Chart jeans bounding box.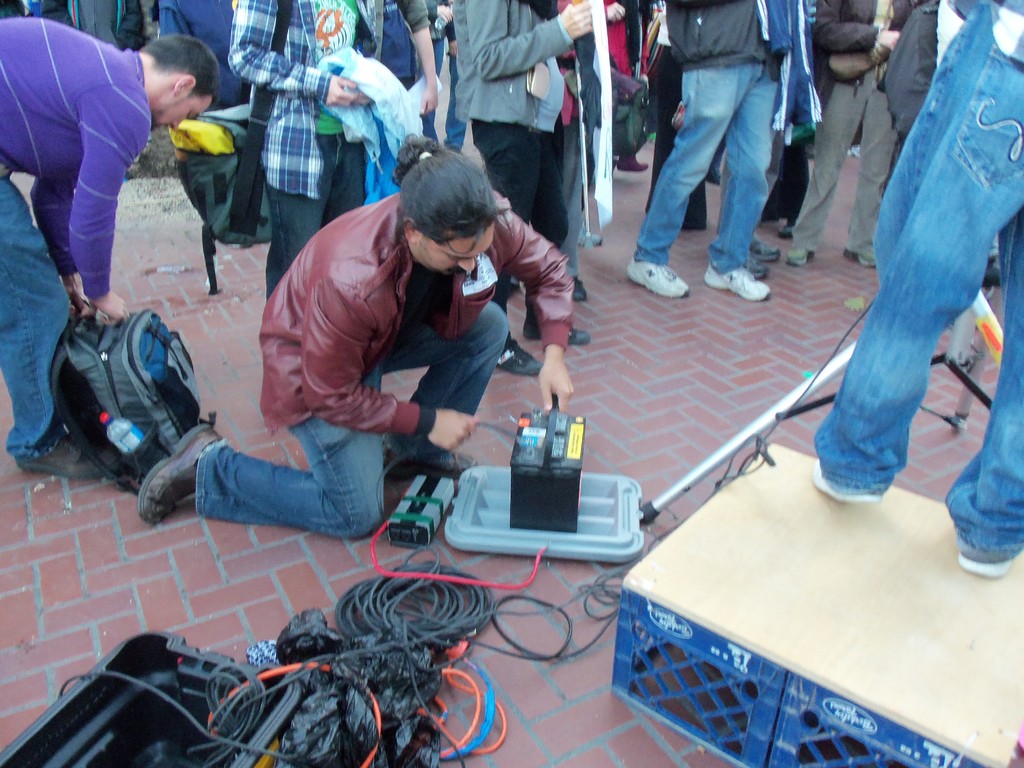
Charted: 267:134:364:305.
